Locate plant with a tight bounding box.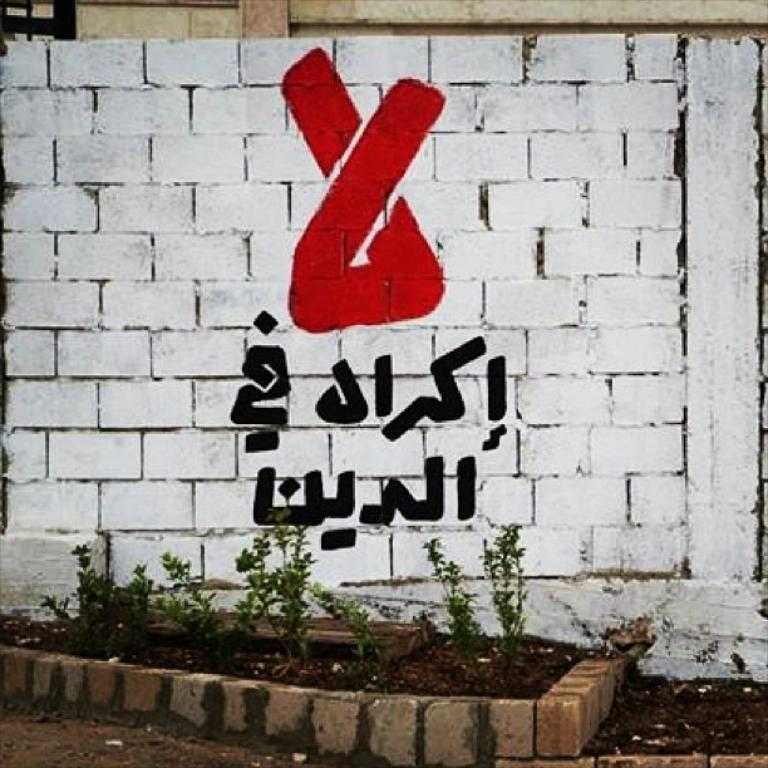
box(238, 493, 314, 659).
